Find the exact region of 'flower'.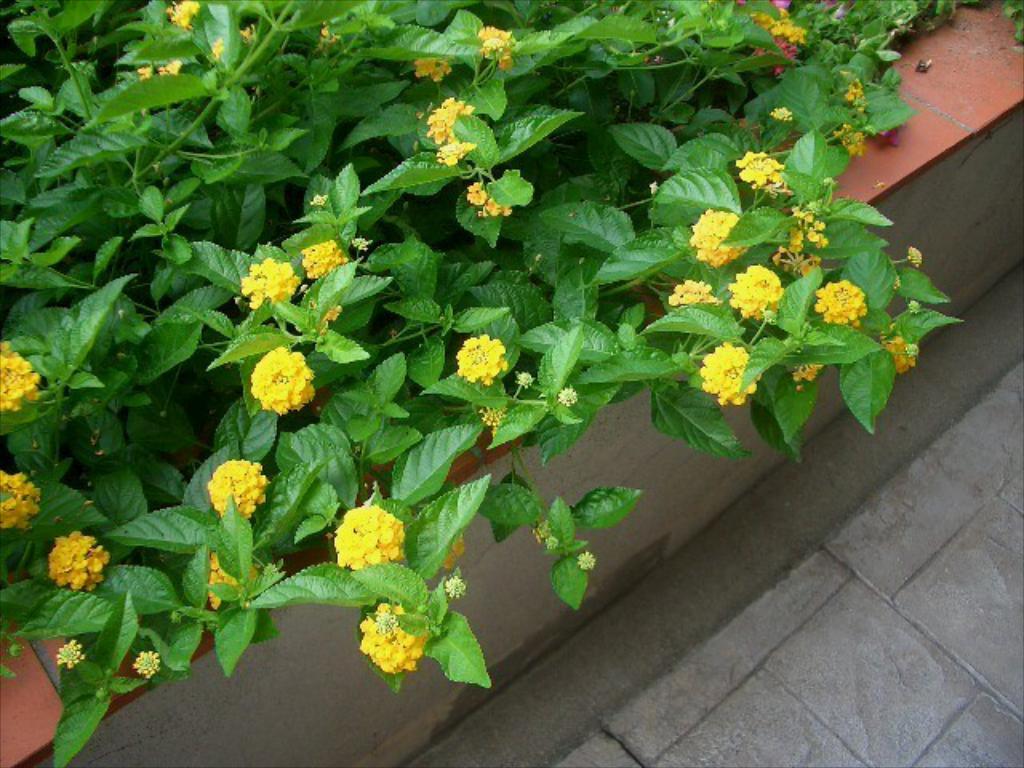
Exact region: crop(443, 334, 514, 384).
